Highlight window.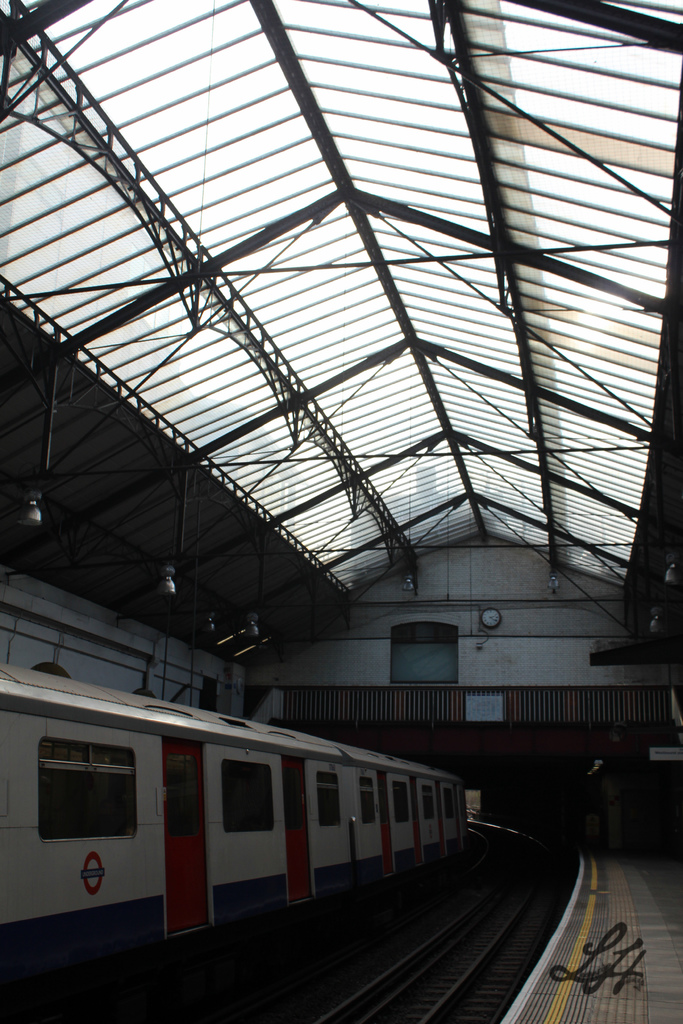
Highlighted region: box=[224, 764, 279, 836].
